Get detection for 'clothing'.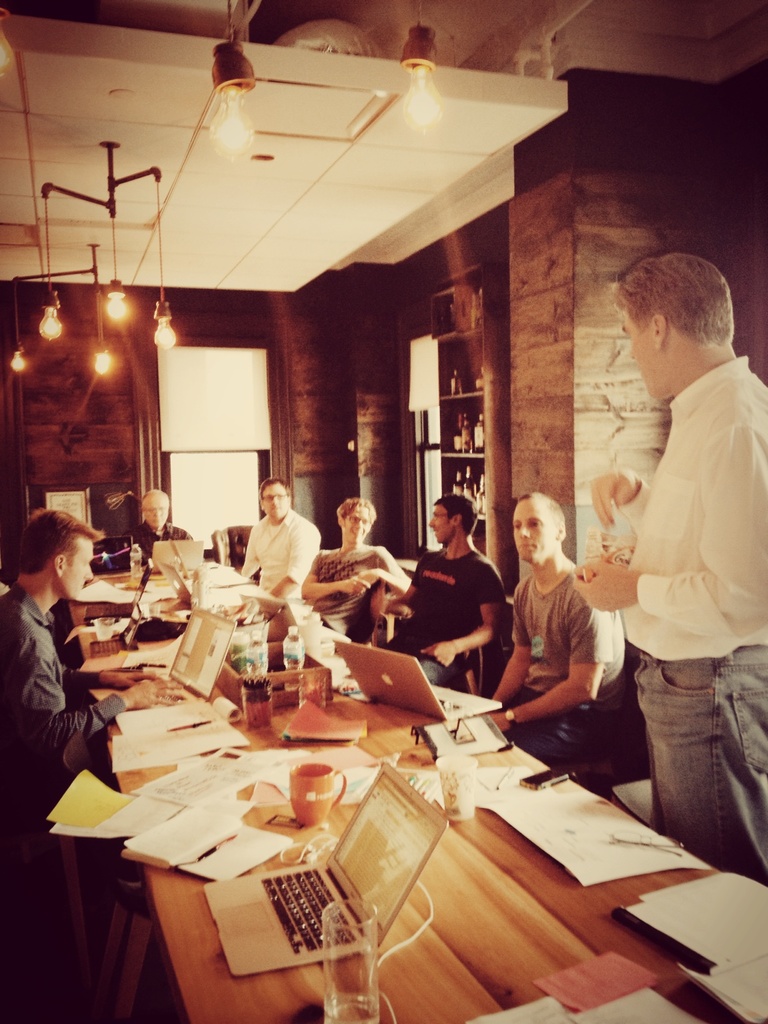
Detection: bbox=[117, 521, 190, 568].
